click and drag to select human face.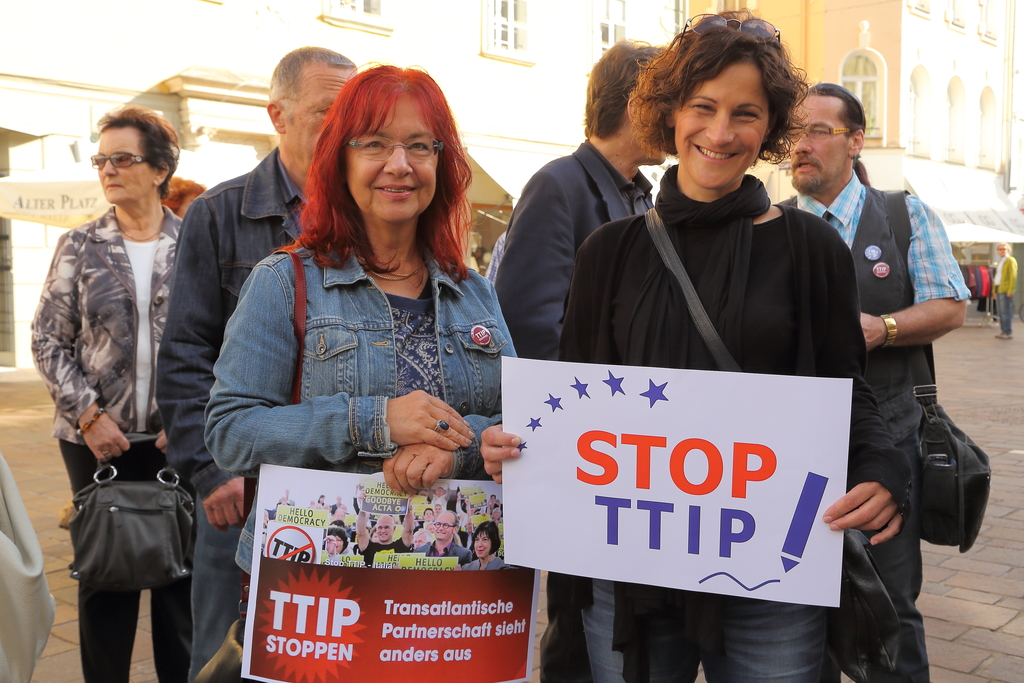
Selection: (x1=472, y1=529, x2=489, y2=557).
